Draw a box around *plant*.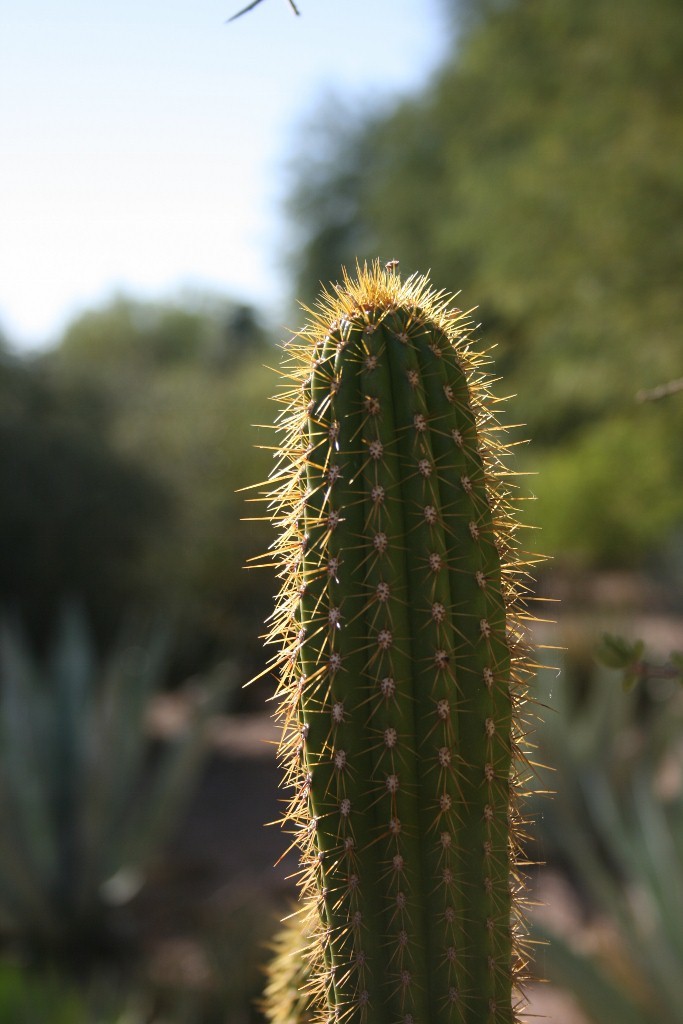
bbox=(0, 607, 245, 979).
